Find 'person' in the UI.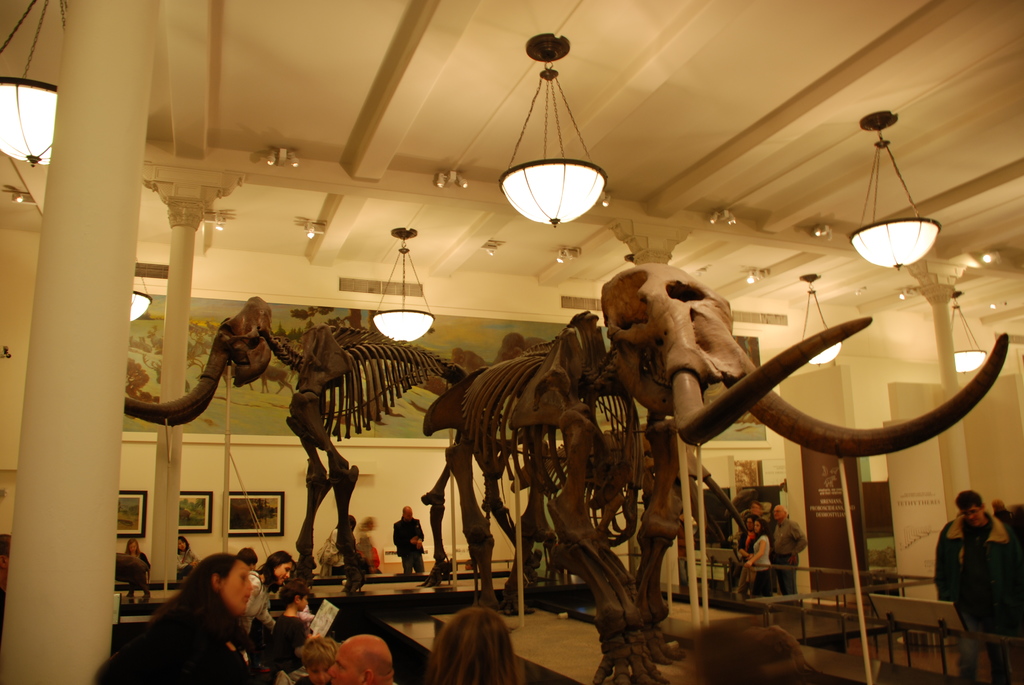
UI element at bbox(753, 516, 780, 595).
